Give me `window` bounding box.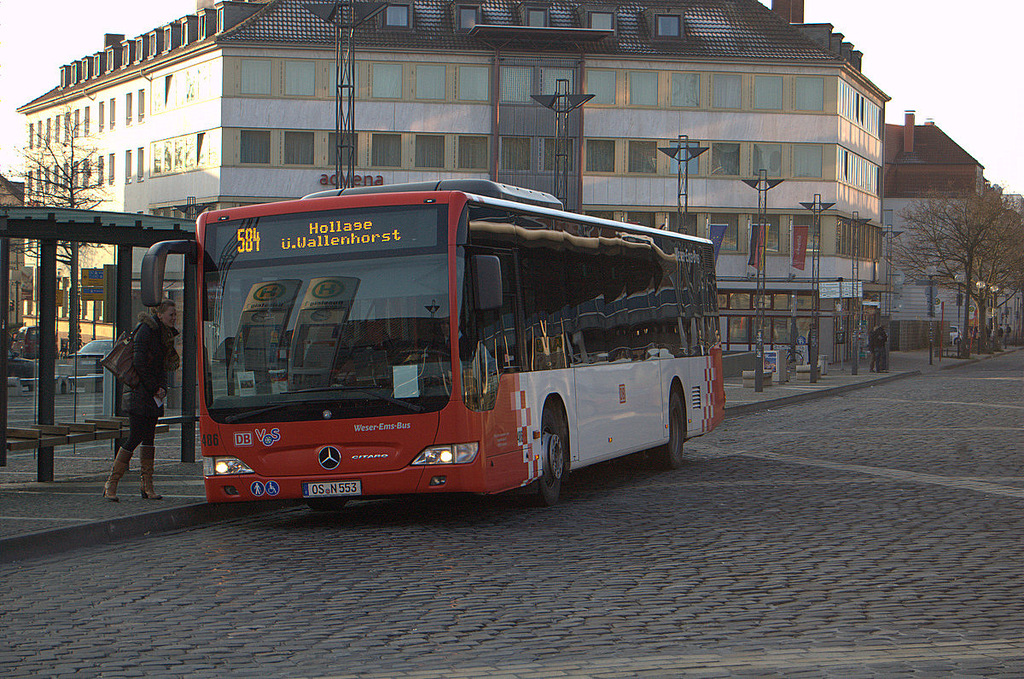
(369,64,402,97).
